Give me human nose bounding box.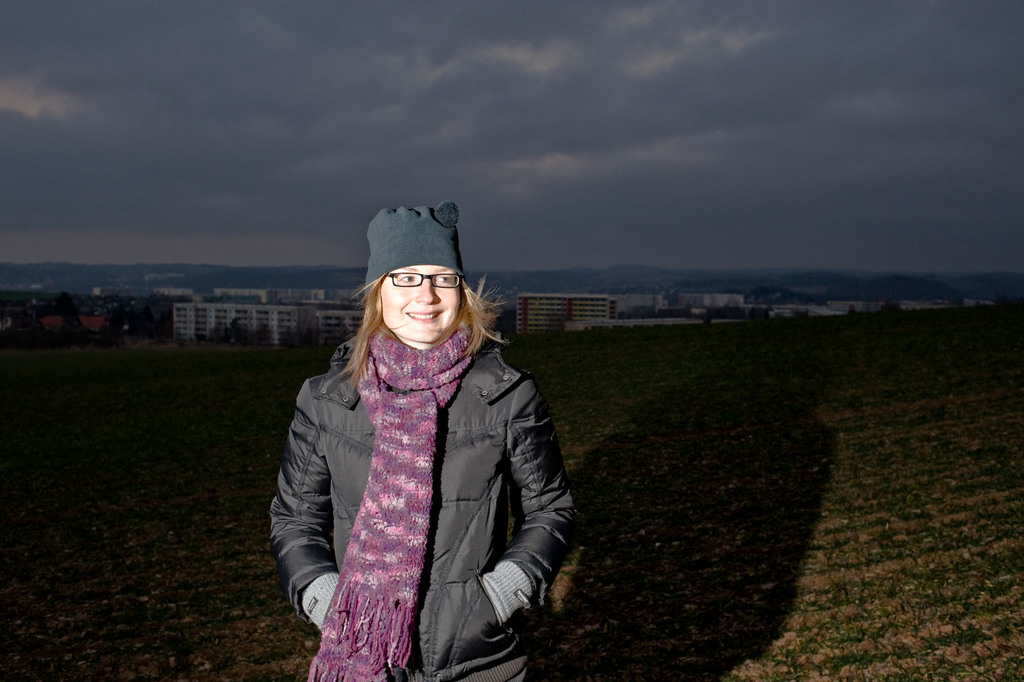
(left=416, top=280, right=436, bottom=304).
